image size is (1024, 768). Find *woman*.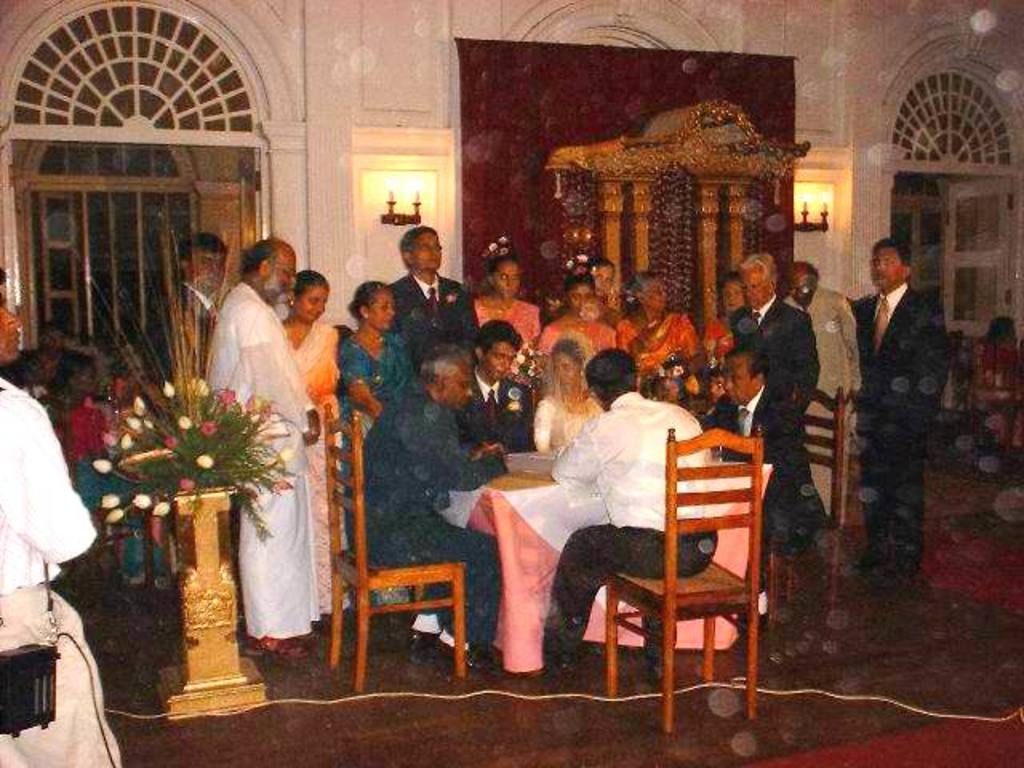
[614,269,706,381].
